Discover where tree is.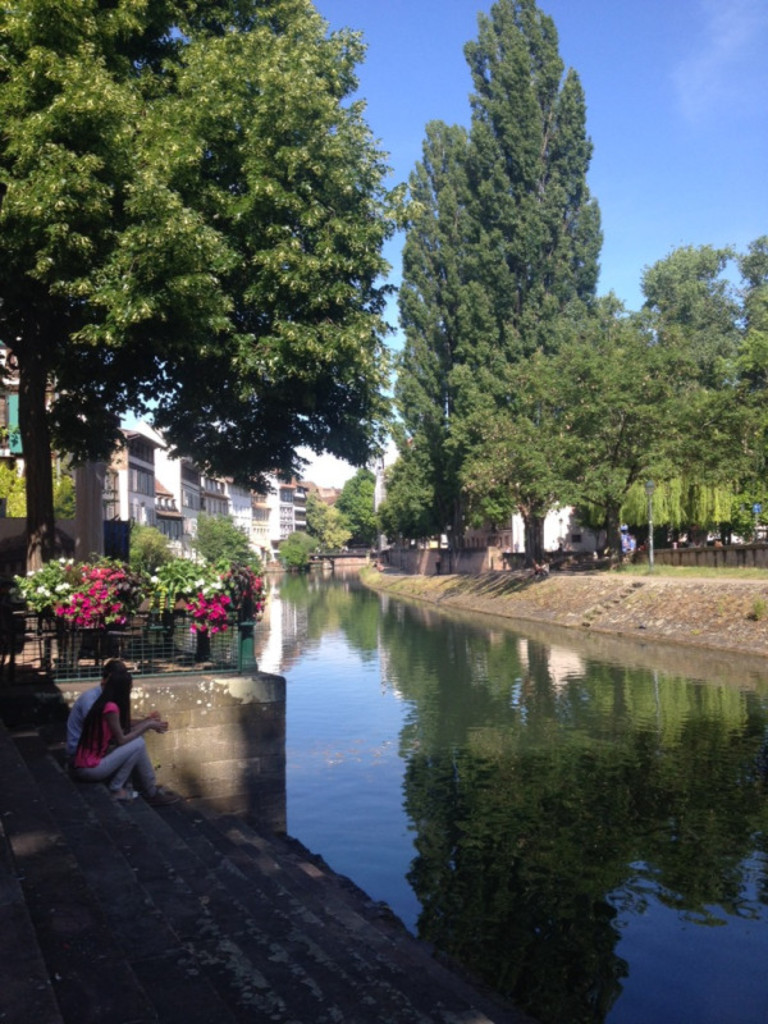
Discovered at <bbox>438, 282, 659, 564</bbox>.
